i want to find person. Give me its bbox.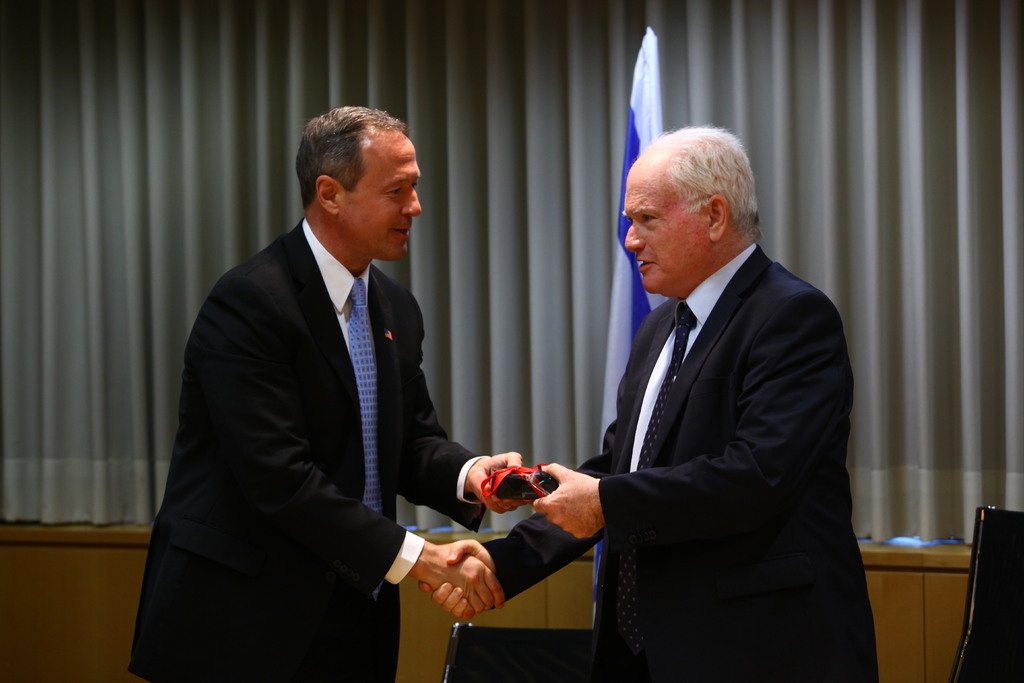
detection(130, 107, 540, 682).
